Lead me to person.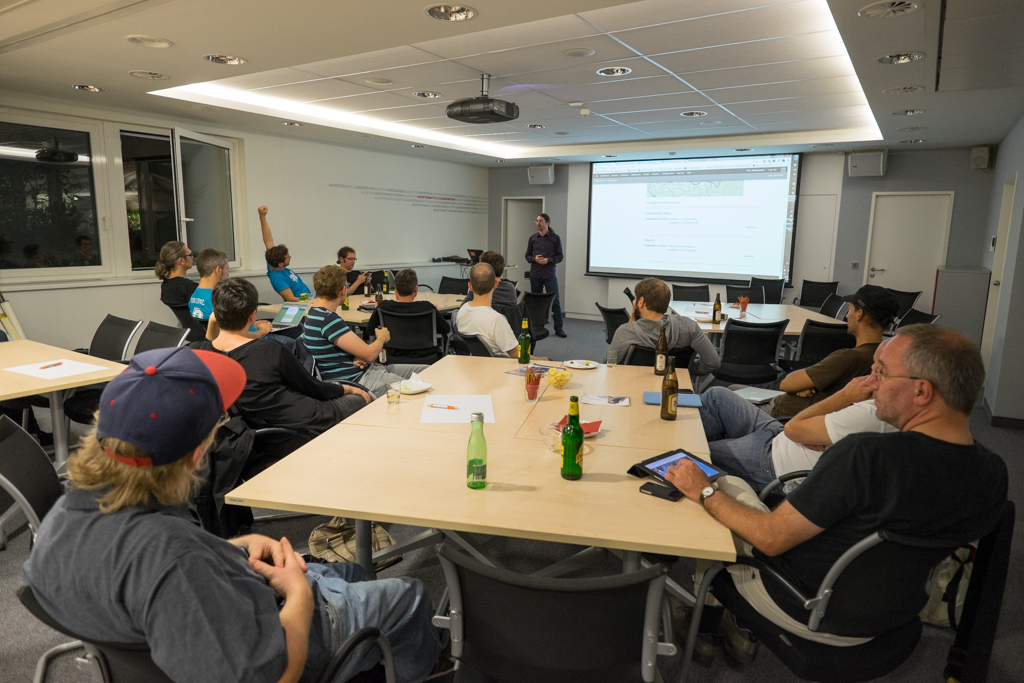
Lead to box(150, 240, 213, 330).
